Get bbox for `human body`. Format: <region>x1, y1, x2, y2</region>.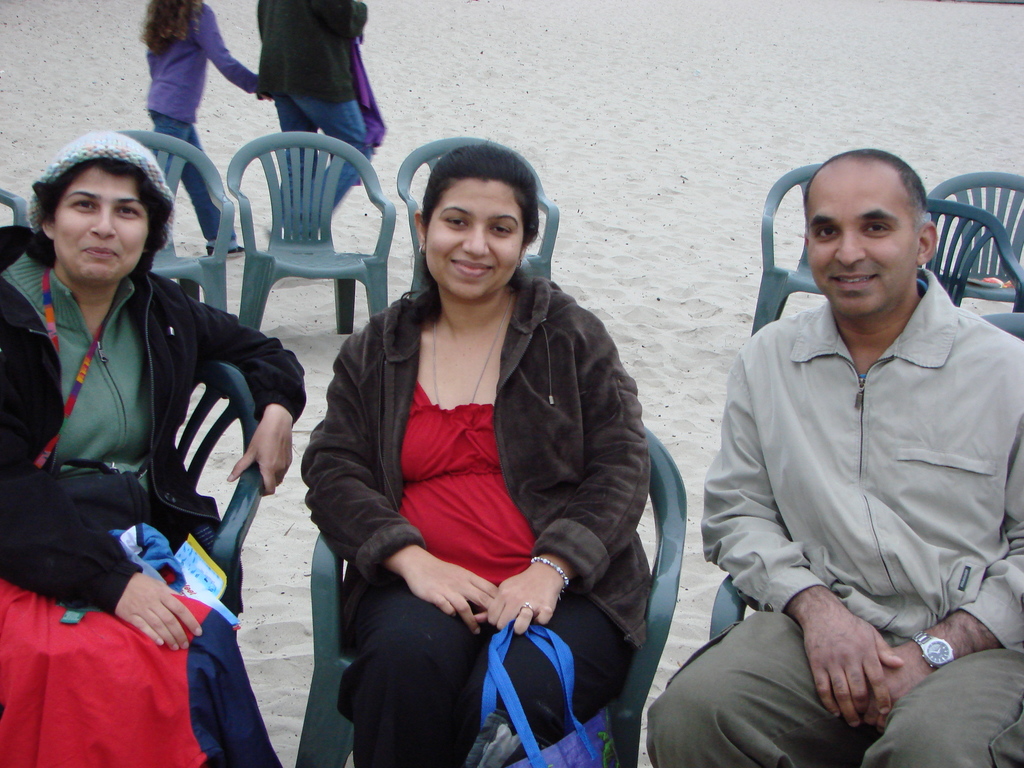
<region>143, 1, 272, 259</region>.
